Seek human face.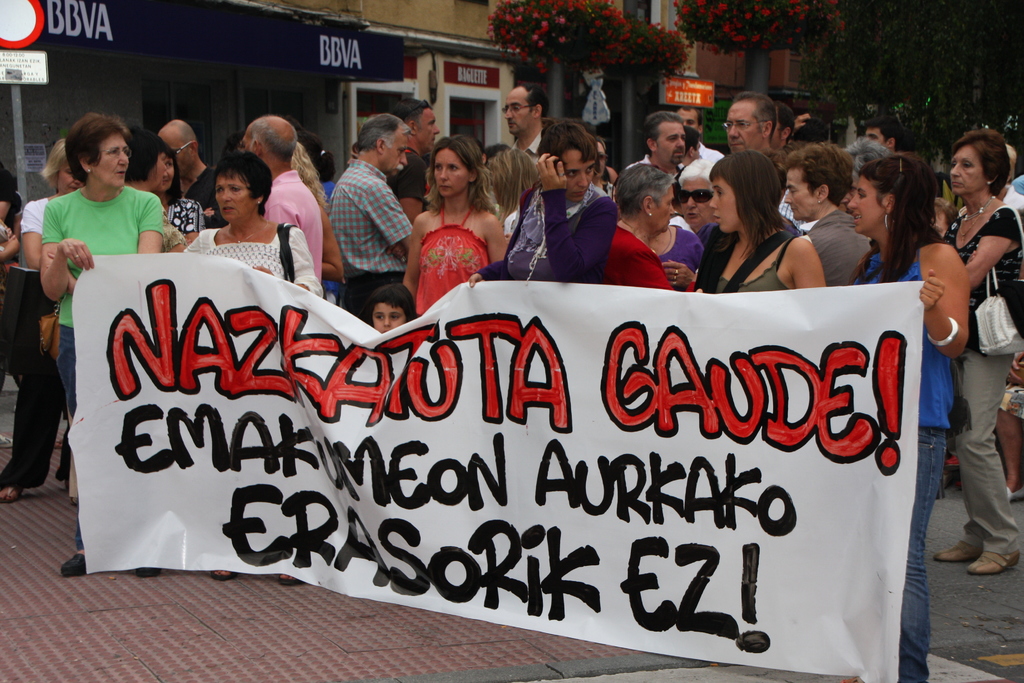
150:151:164:188.
